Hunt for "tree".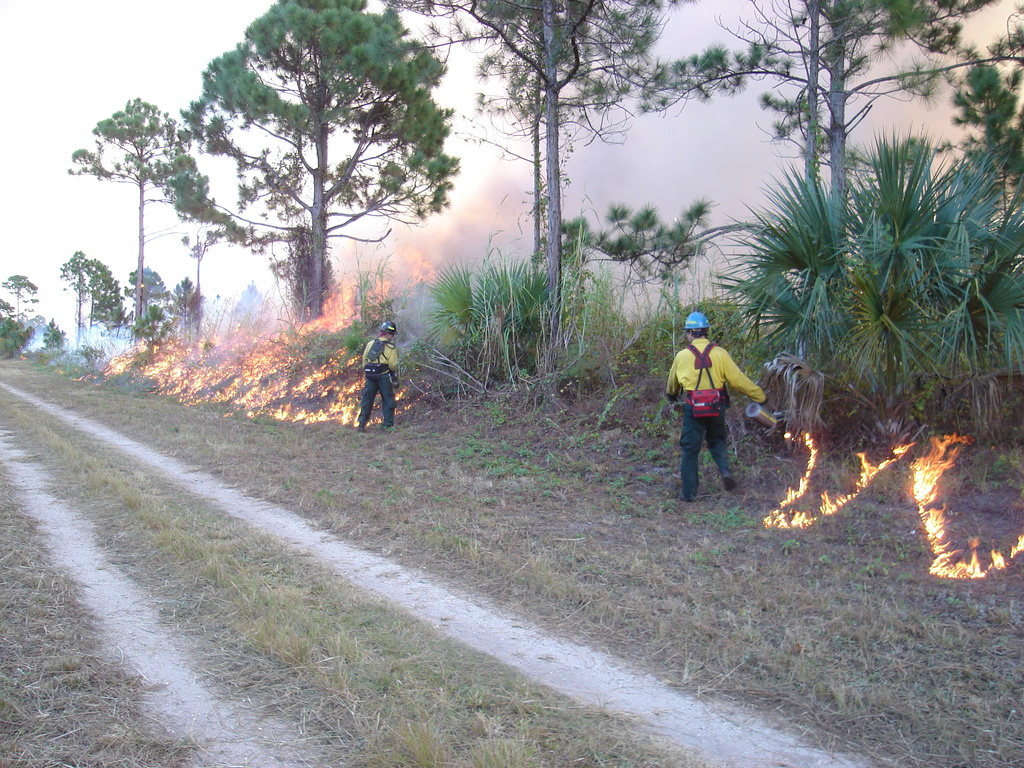
Hunted down at x1=180, y1=298, x2=195, y2=339.
